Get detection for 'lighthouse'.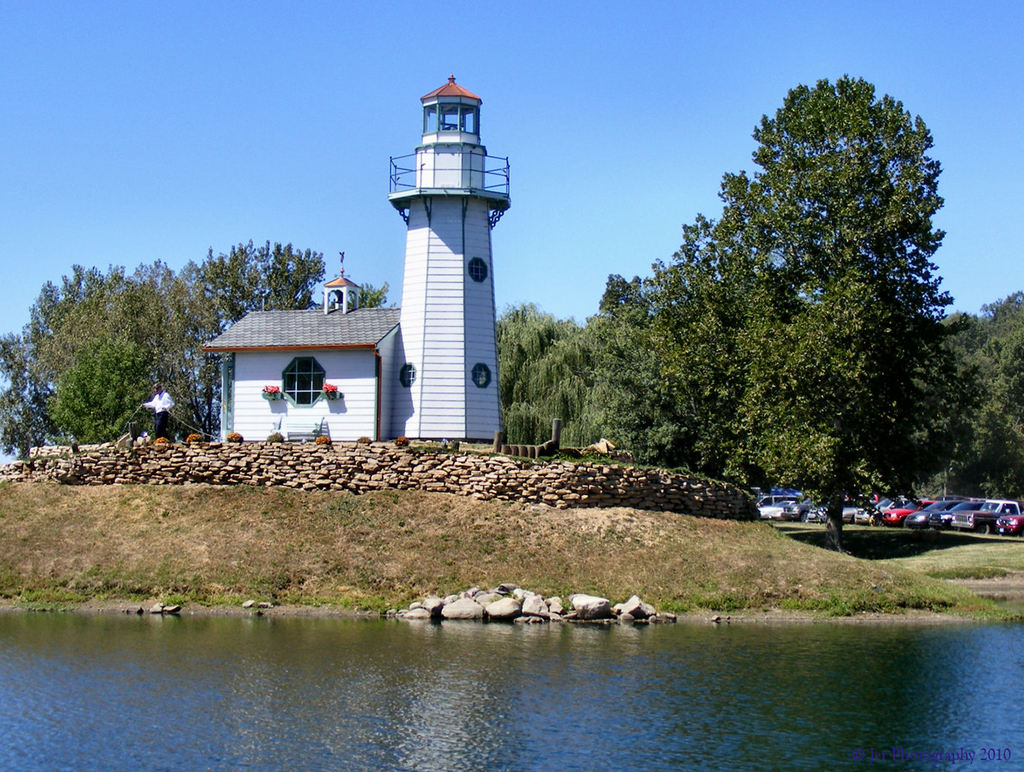
Detection: x1=356 y1=73 x2=522 y2=457.
